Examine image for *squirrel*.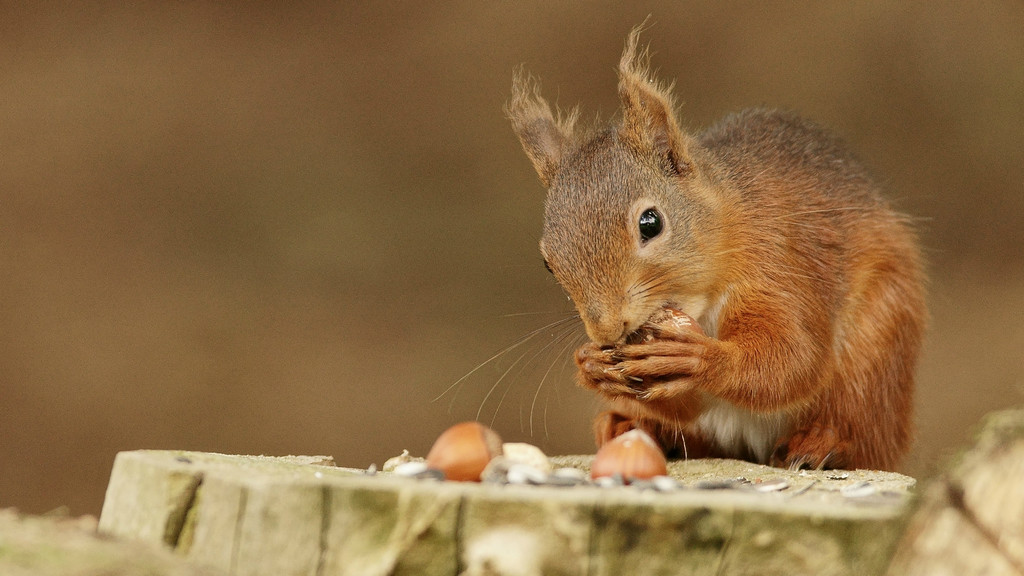
Examination result: bbox=[428, 11, 944, 473].
